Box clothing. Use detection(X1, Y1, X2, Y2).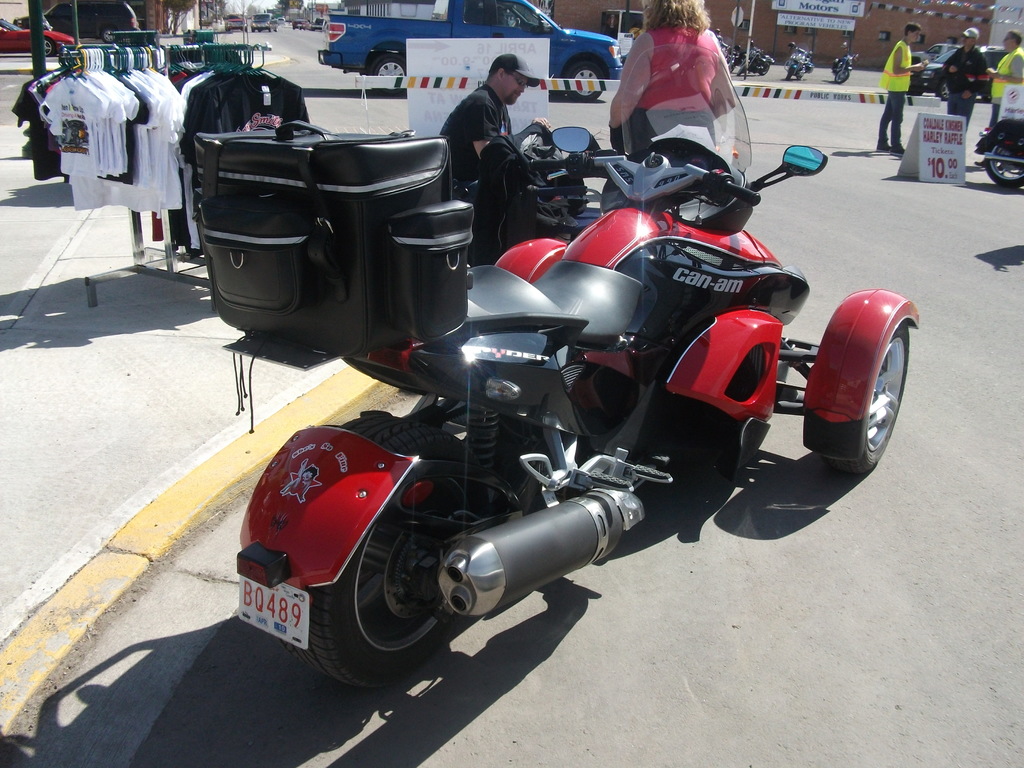
detection(428, 86, 501, 204).
